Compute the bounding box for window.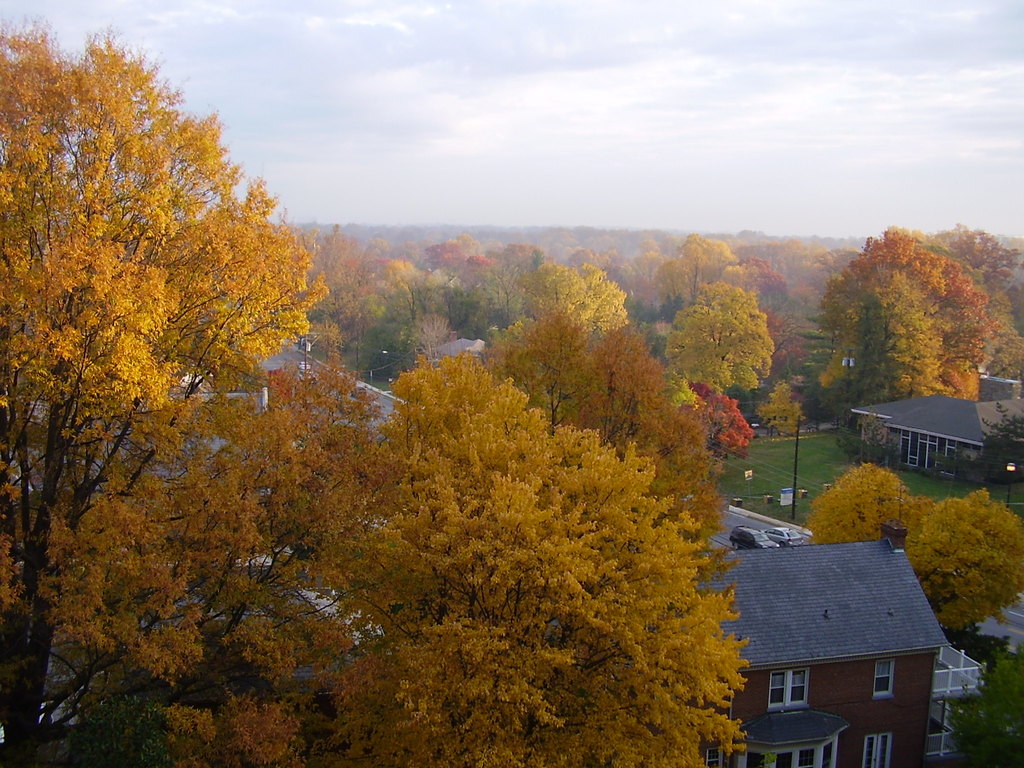
767/669/812/714.
